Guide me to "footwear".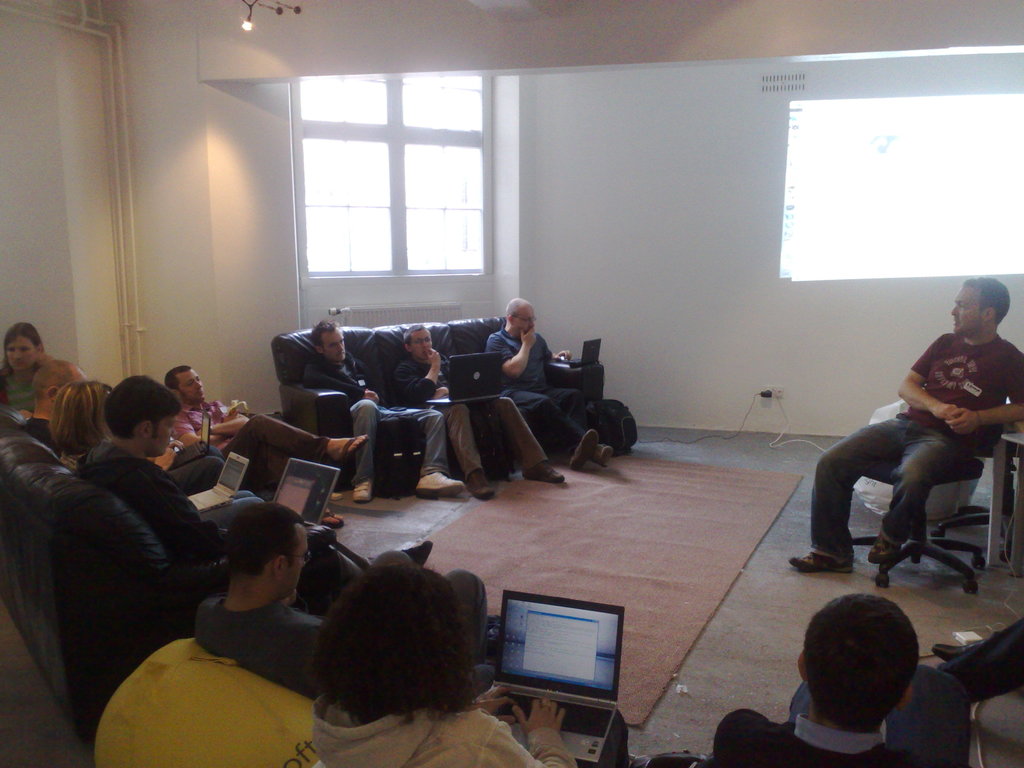
Guidance: (930, 633, 989, 657).
